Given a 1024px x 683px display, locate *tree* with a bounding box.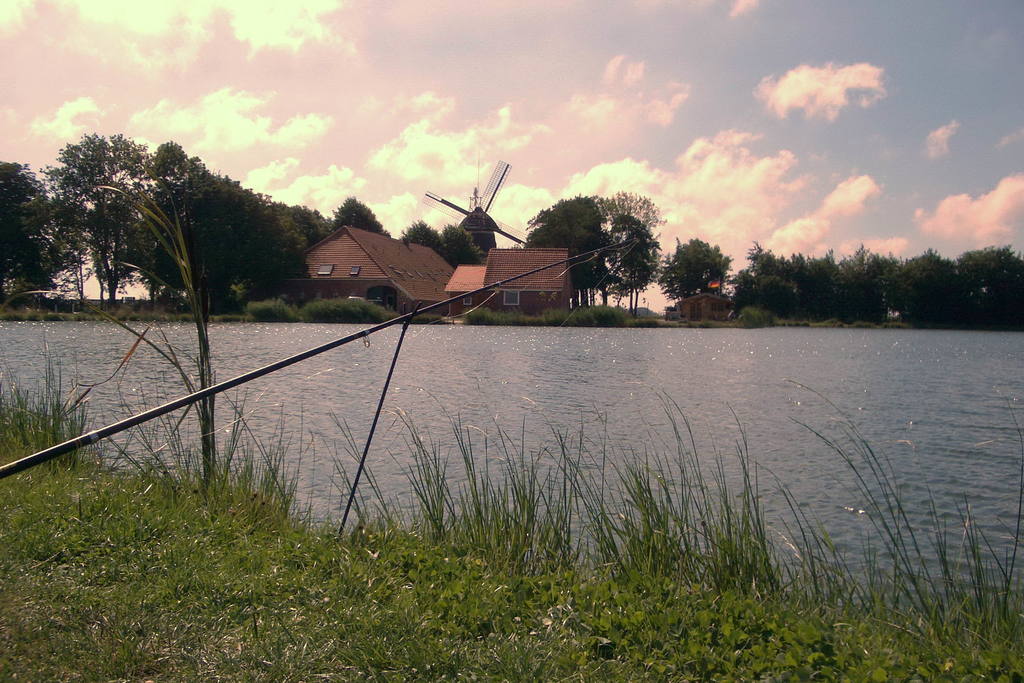
Located: 39,124,158,303.
